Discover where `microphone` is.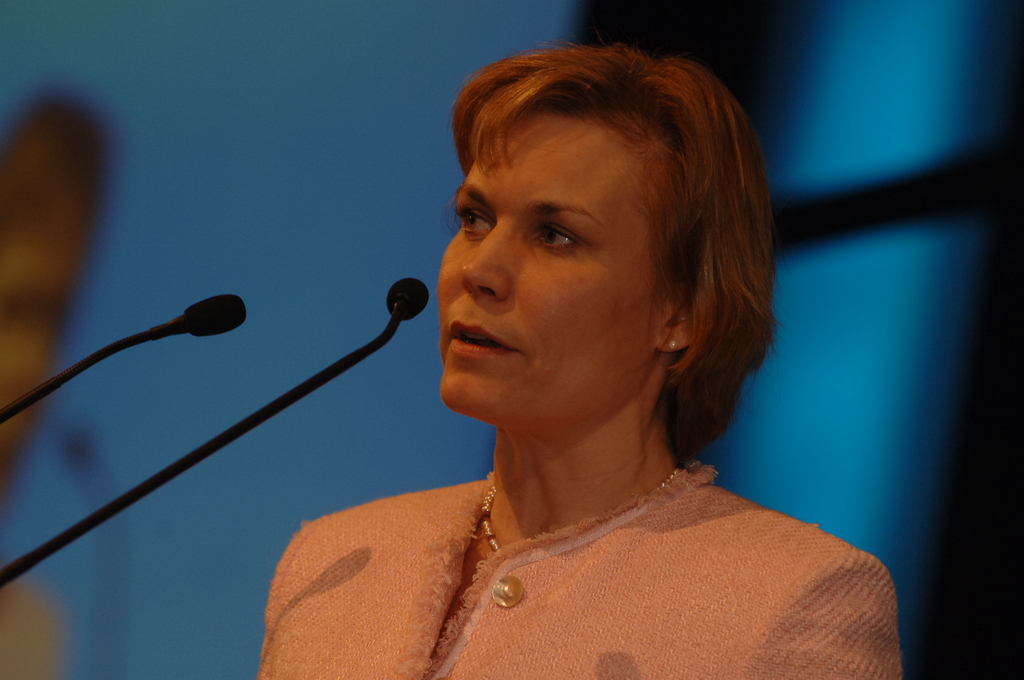
Discovered at Rect(388, 279, 430, 322).
